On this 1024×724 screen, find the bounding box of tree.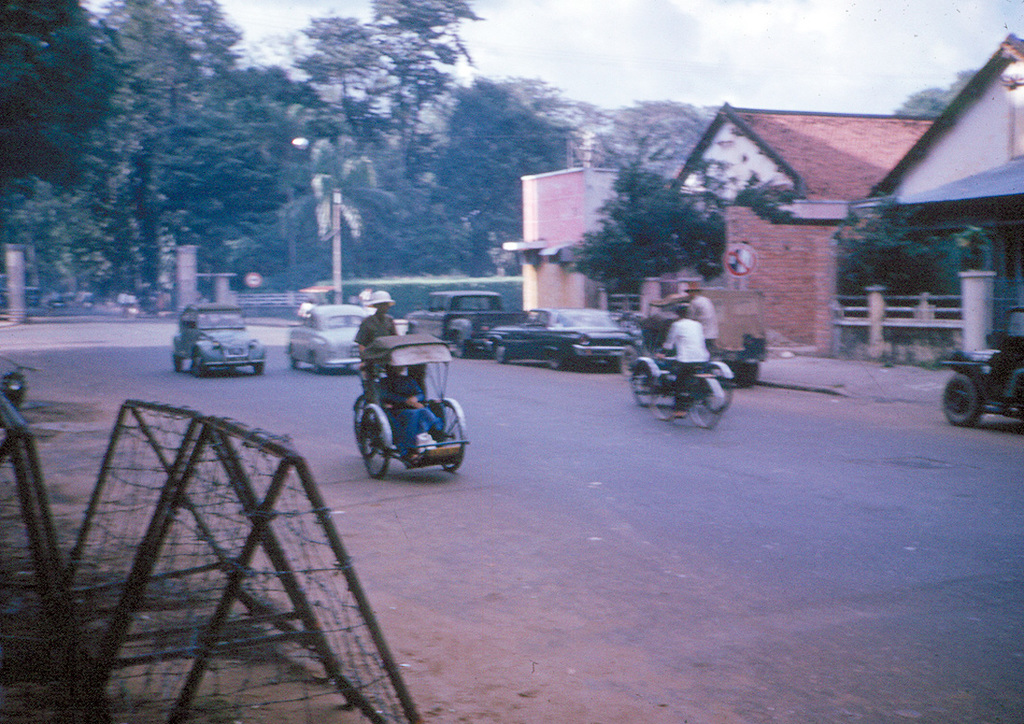
Bounding box: [86, 6, 249, 306].
